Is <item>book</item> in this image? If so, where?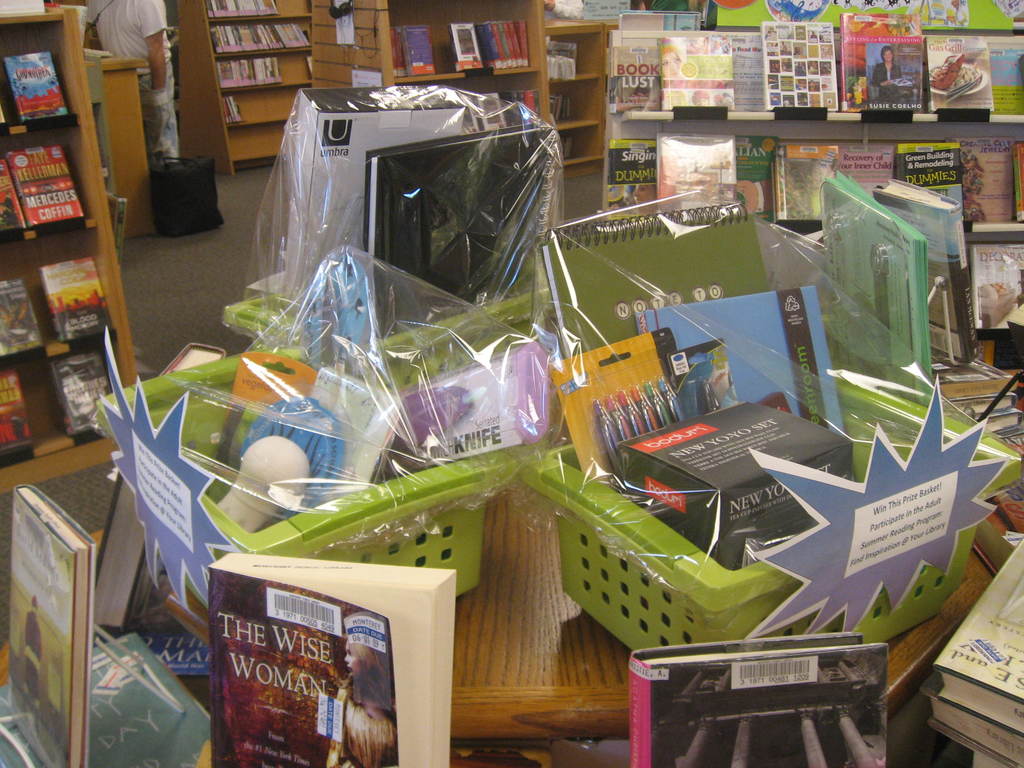
Yes, at box=[916, 684, 1023, 767].
